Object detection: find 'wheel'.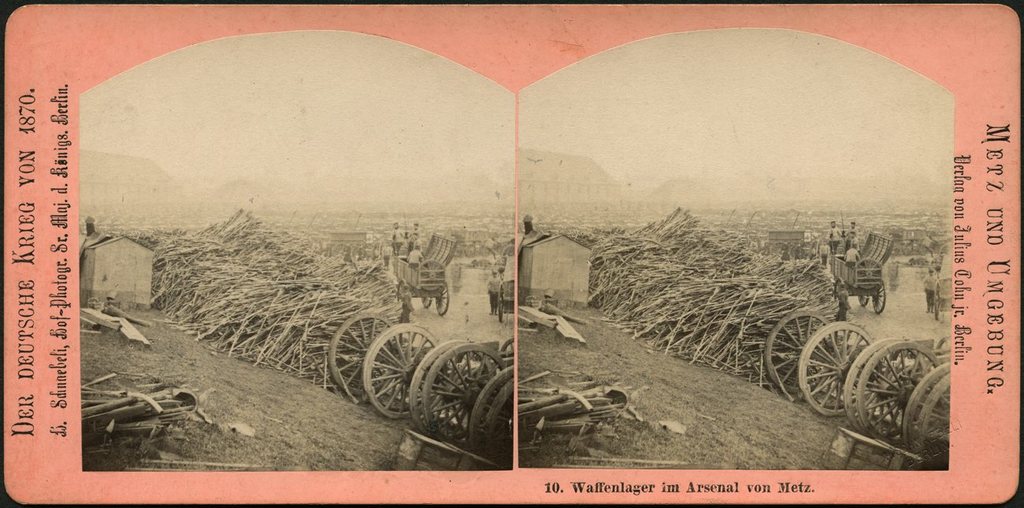
<box>473,364,516,433</box>.
